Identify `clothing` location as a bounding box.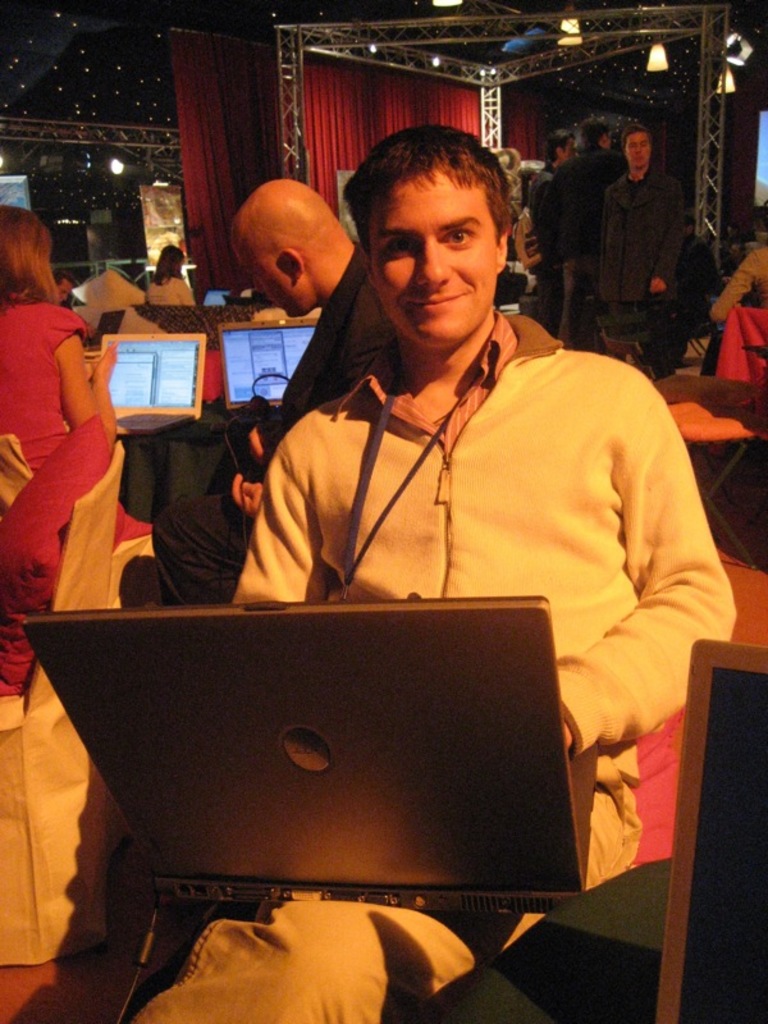
{"x1": 140, "y1": 271, "x2": 196, "y2": 306}.
